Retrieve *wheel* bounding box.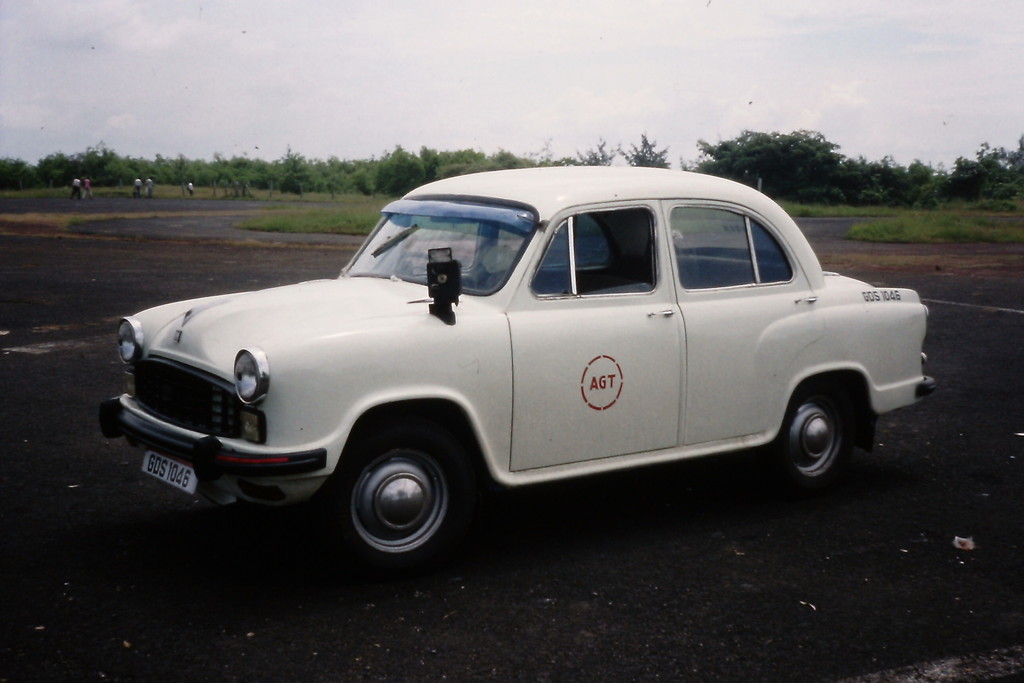
Bounding box: detection(332, 436, 479, 557).
